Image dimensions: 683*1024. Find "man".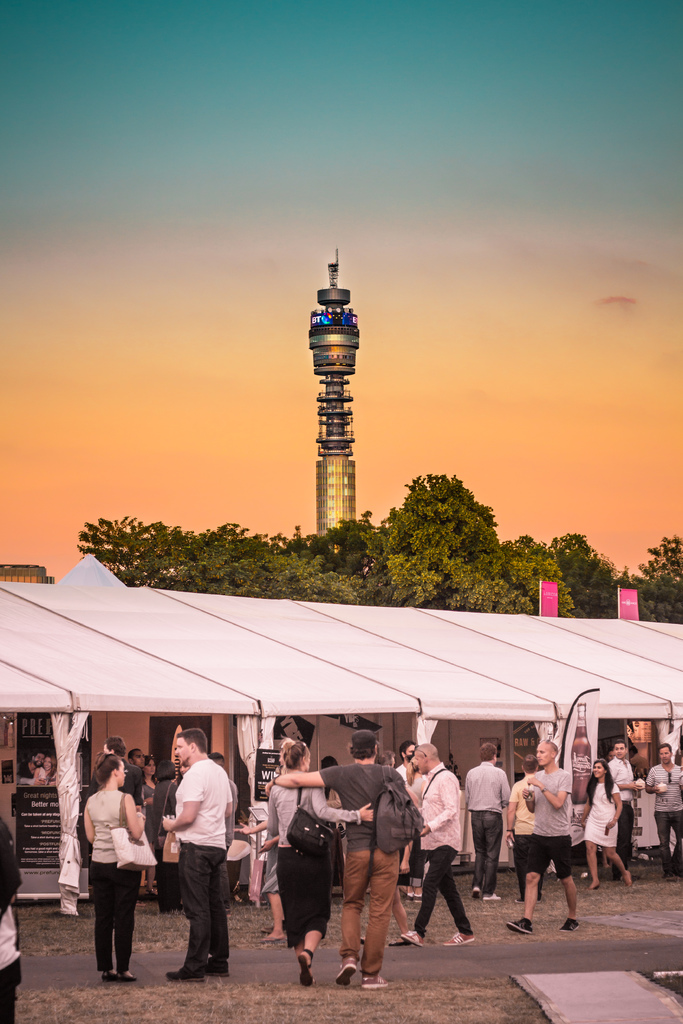
122 745 152 801.
